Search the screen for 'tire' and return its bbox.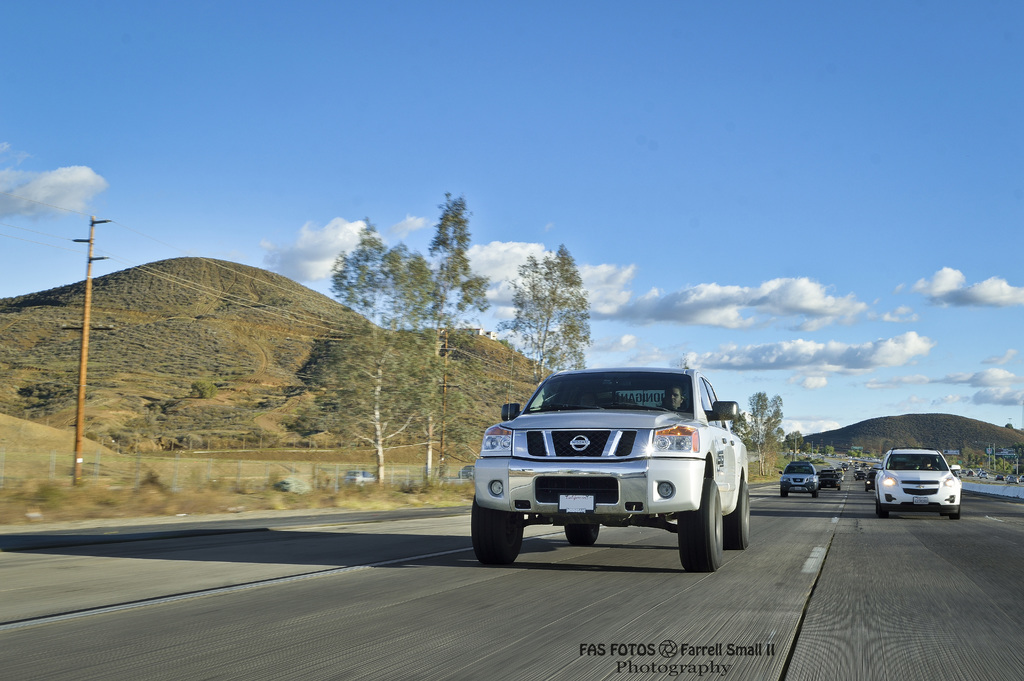
Found: bbox=(720, 477, 749, 549).
